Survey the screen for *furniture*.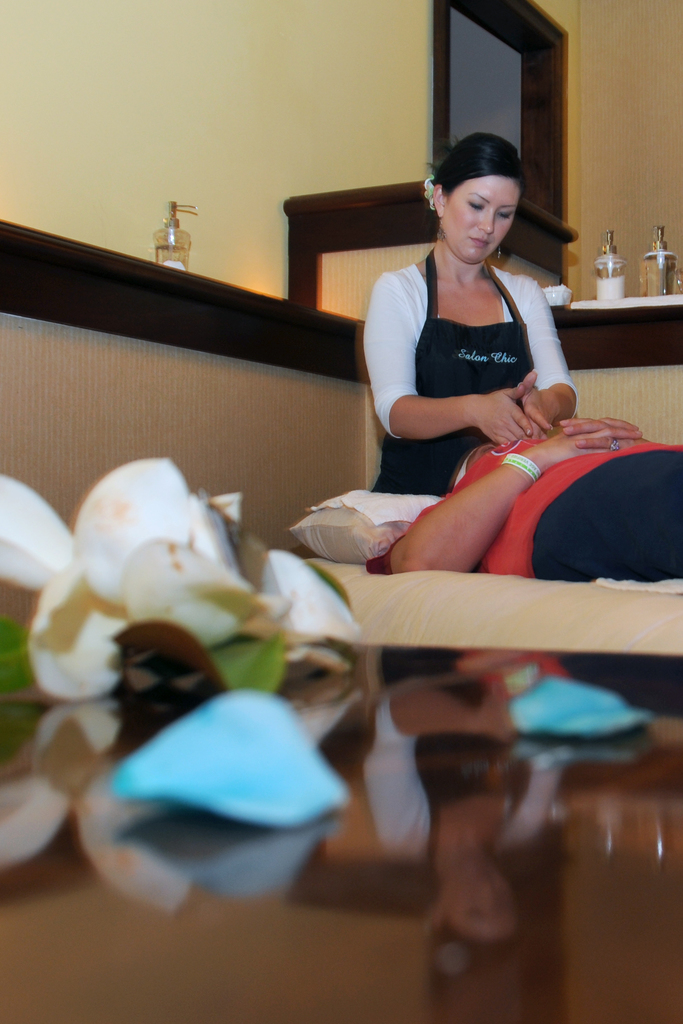
Survey found: 0, 195, 682, 1023.
